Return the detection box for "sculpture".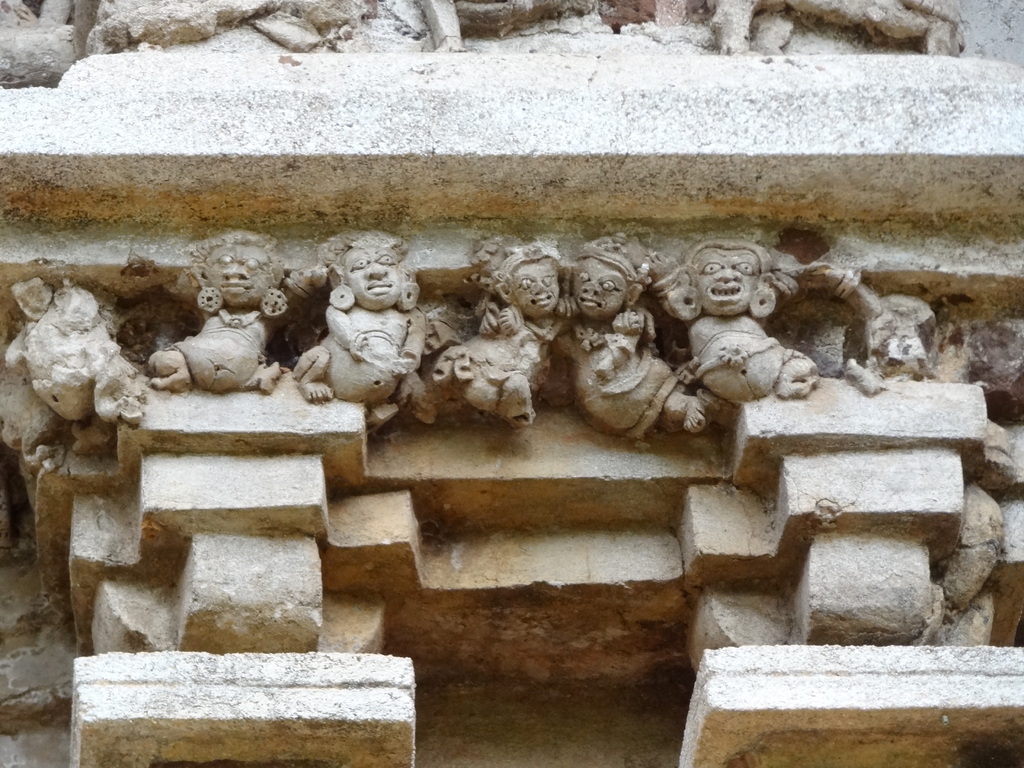
[left=303, top=226, right=431, bottom=430].
